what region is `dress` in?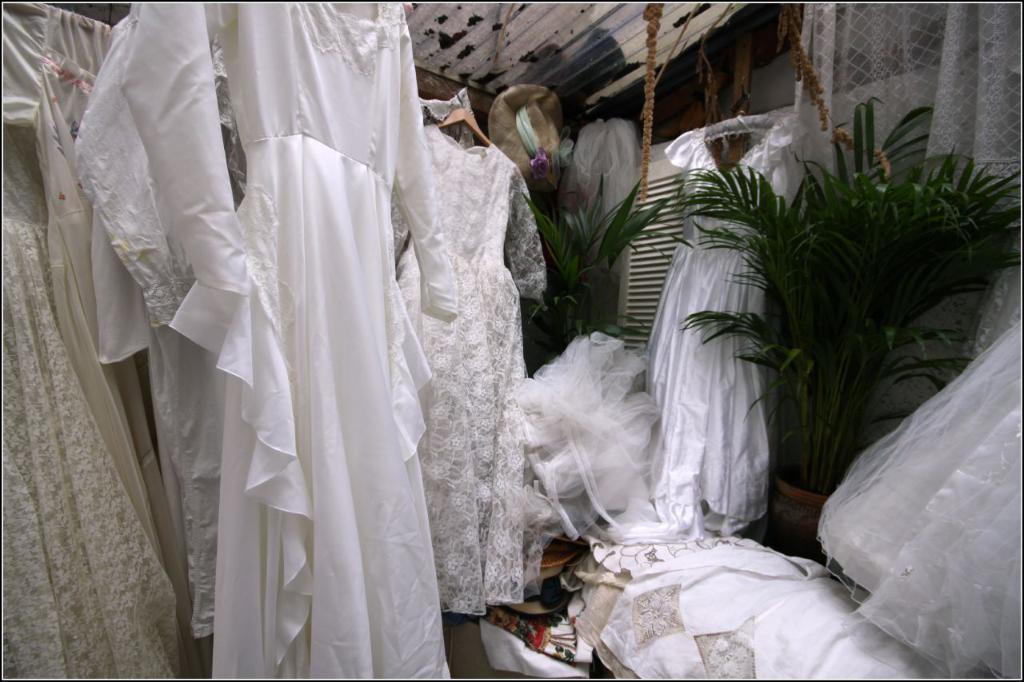
{"left": 389, "top": 124, "right": 546, "bottom": 612}.
